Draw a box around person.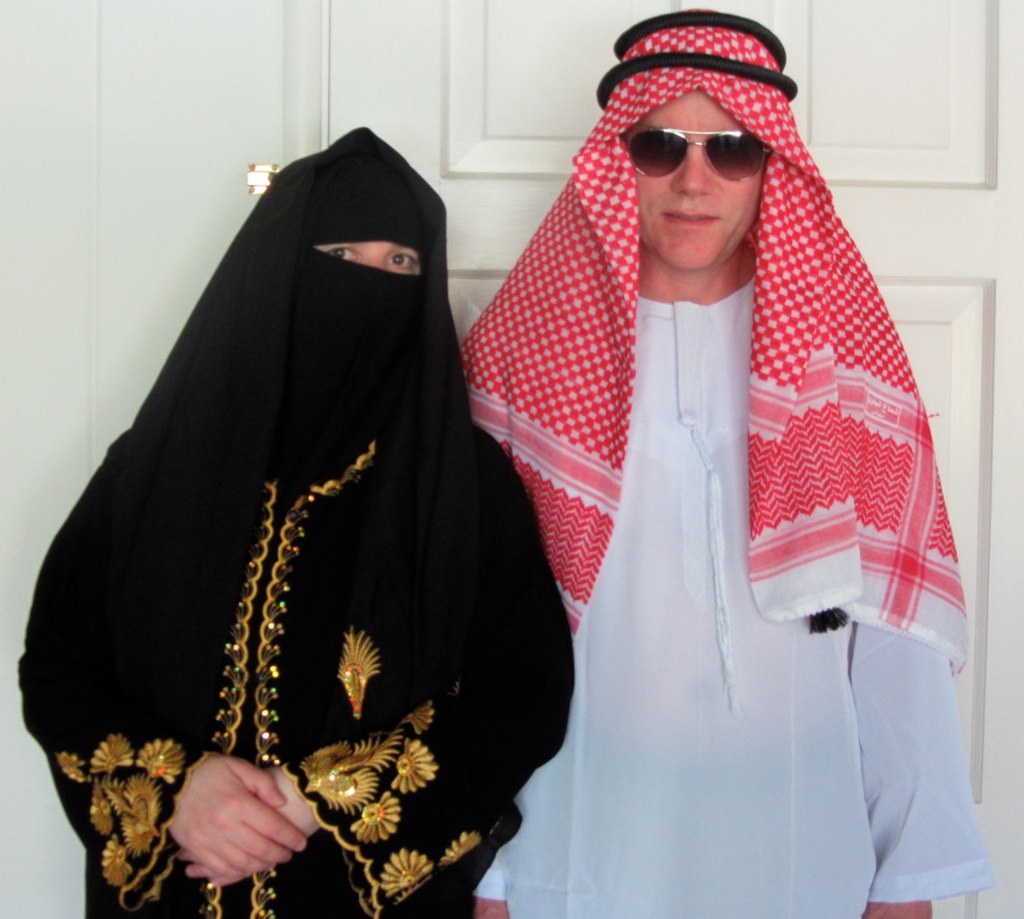
bbox=[474, 0, 1000, 918].
